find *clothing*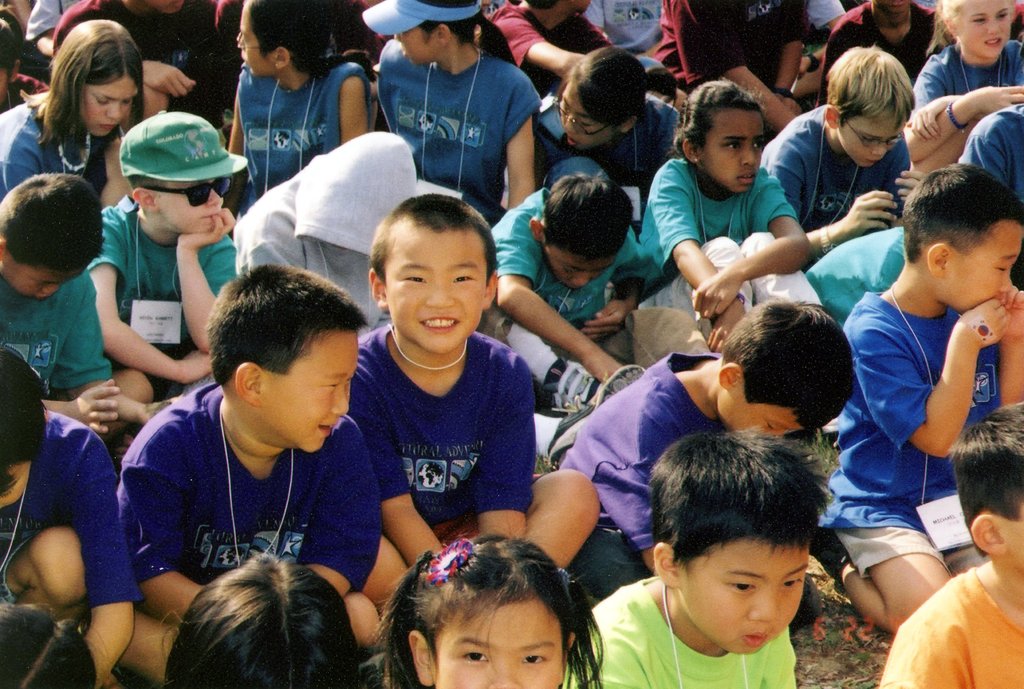
0/263/114/394
